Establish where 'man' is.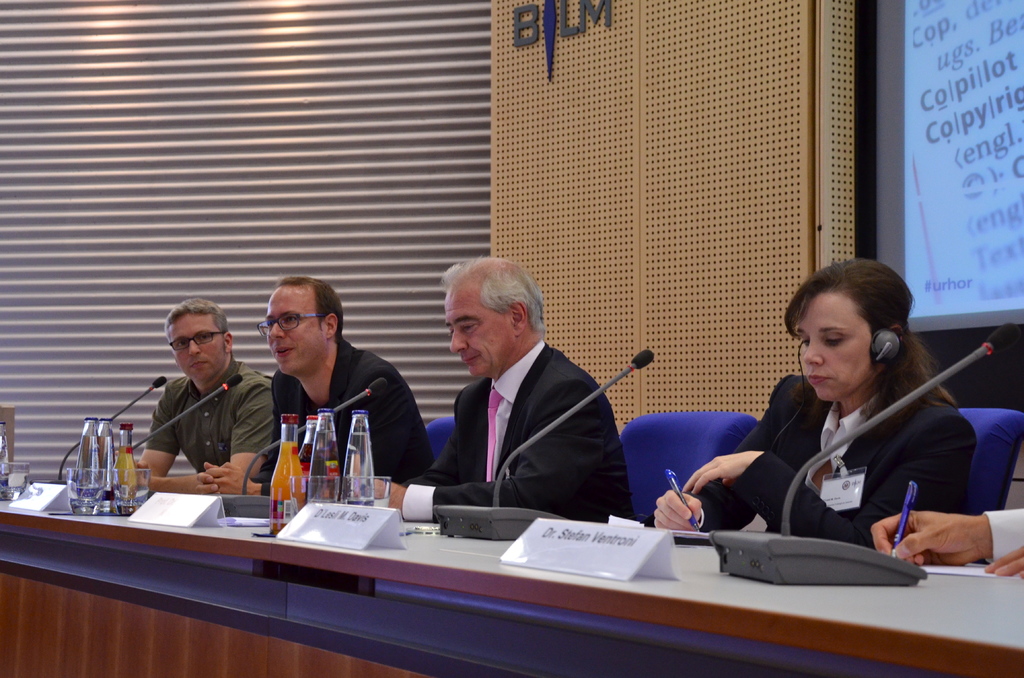
Established at crop(396, 264, 632, 537).
